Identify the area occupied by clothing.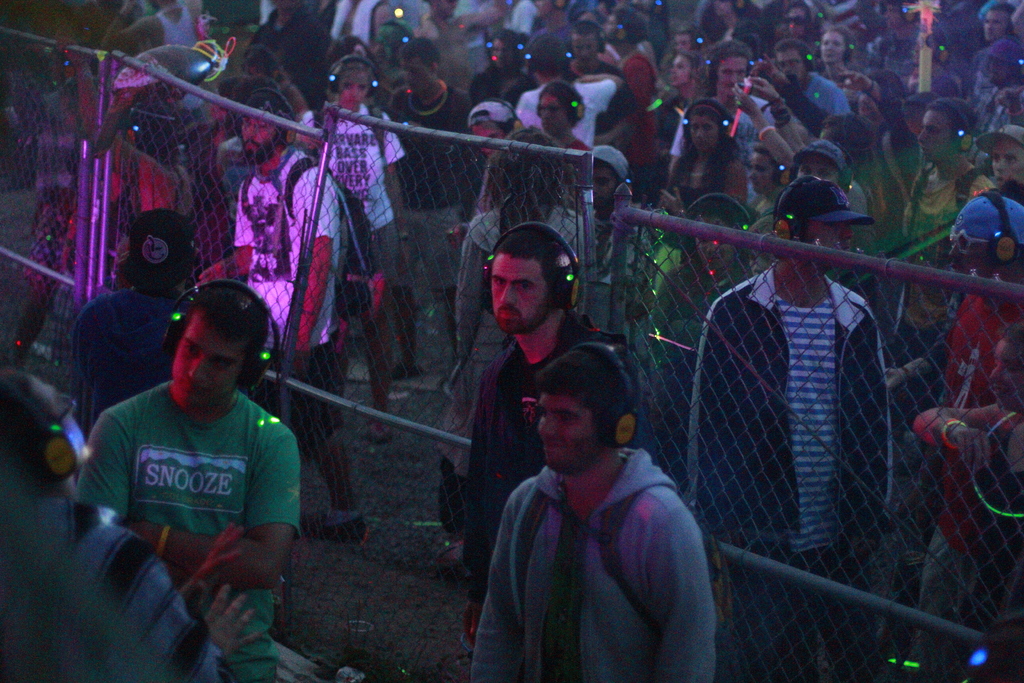
Area: x1=473, y1=404, x2=725, y2=679.
